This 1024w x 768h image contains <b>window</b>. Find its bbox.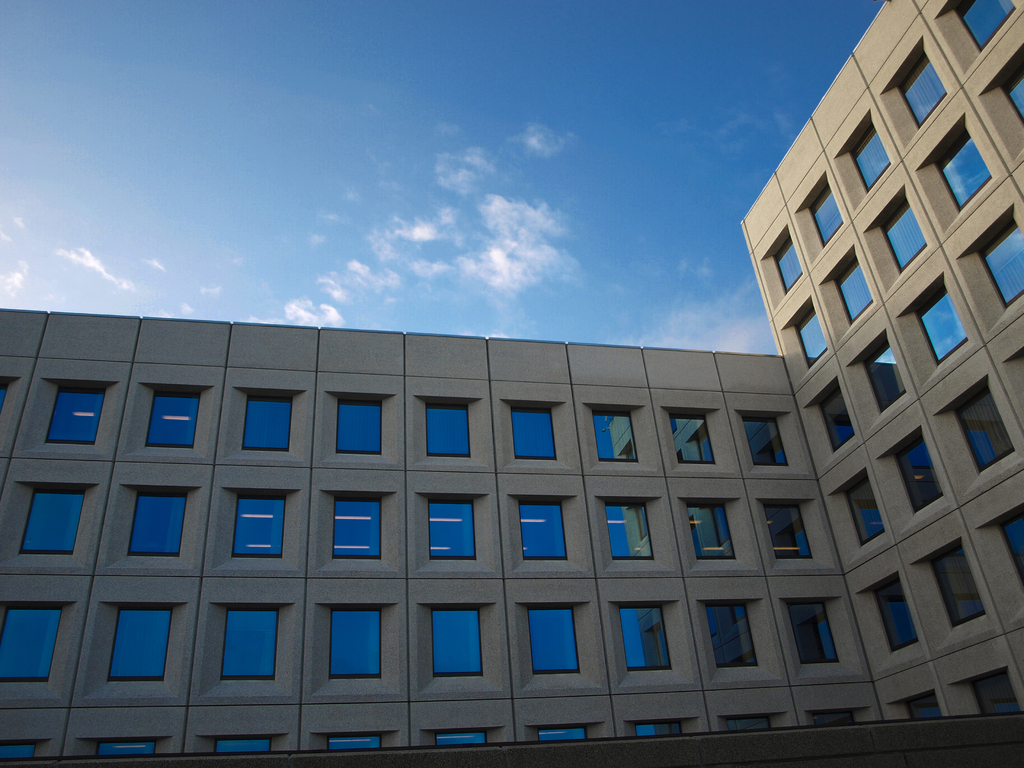
region(820, 385, 856, 447).
